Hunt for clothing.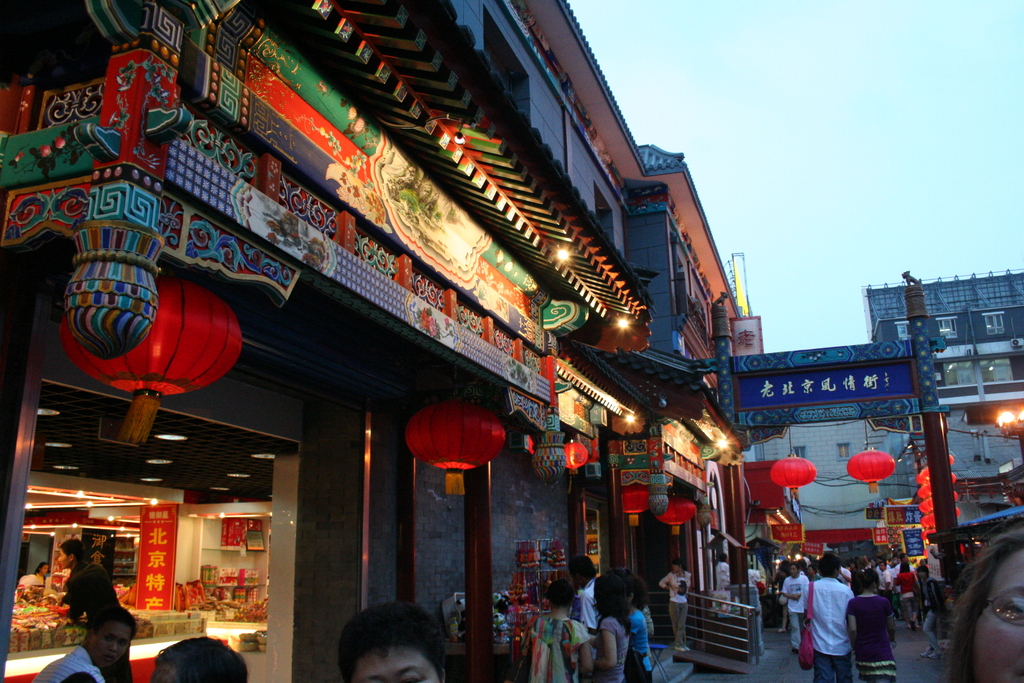
Hunted down at box(848, 593, 894, 675).
